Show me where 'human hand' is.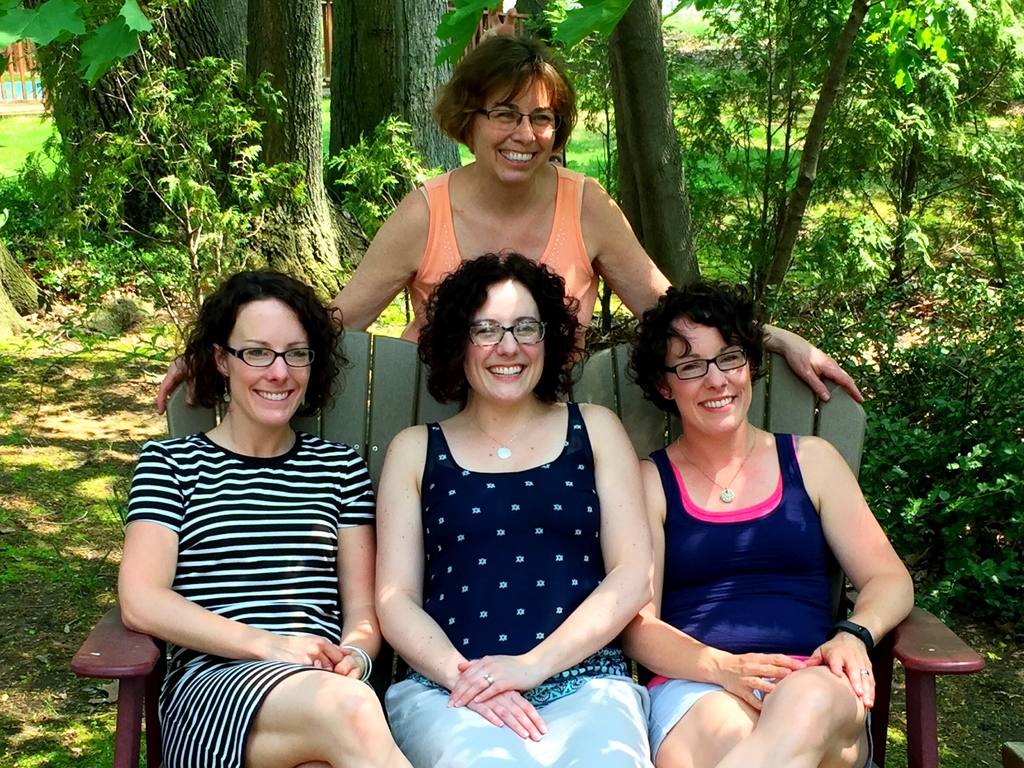
'human hand' is at (left=801, top=637, right=877, bottom=712).
